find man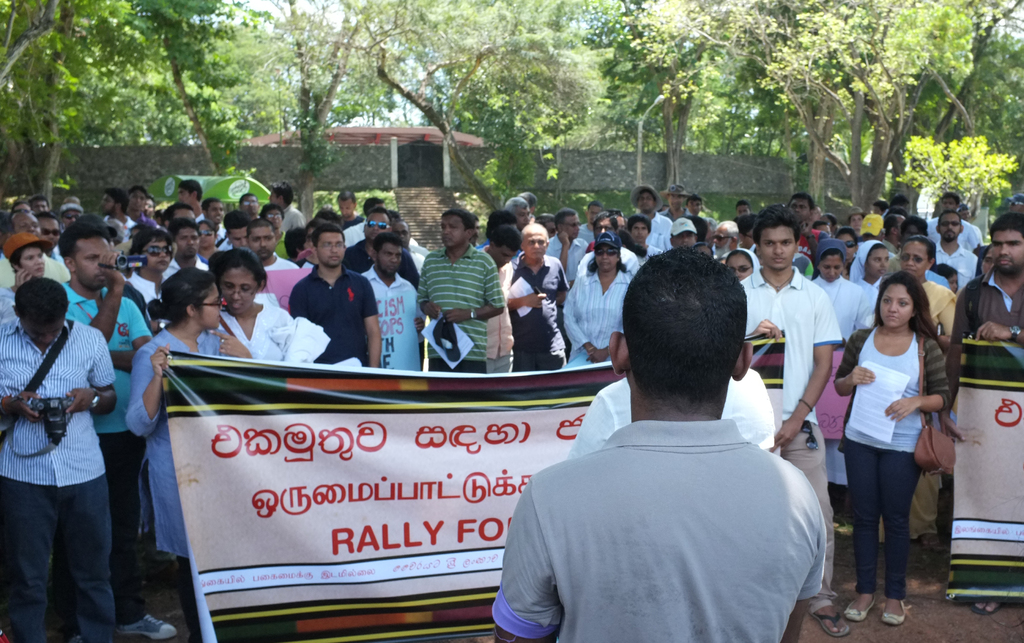
crop(52, 213, 182, 642)
